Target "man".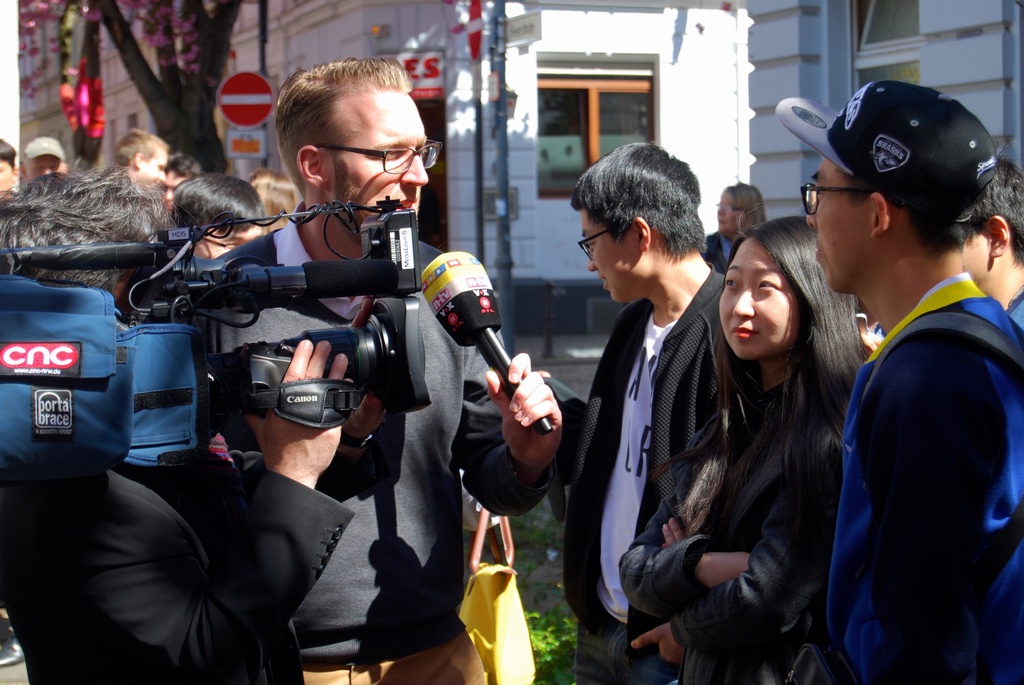
Target region: (0, 164, 387, 684).
